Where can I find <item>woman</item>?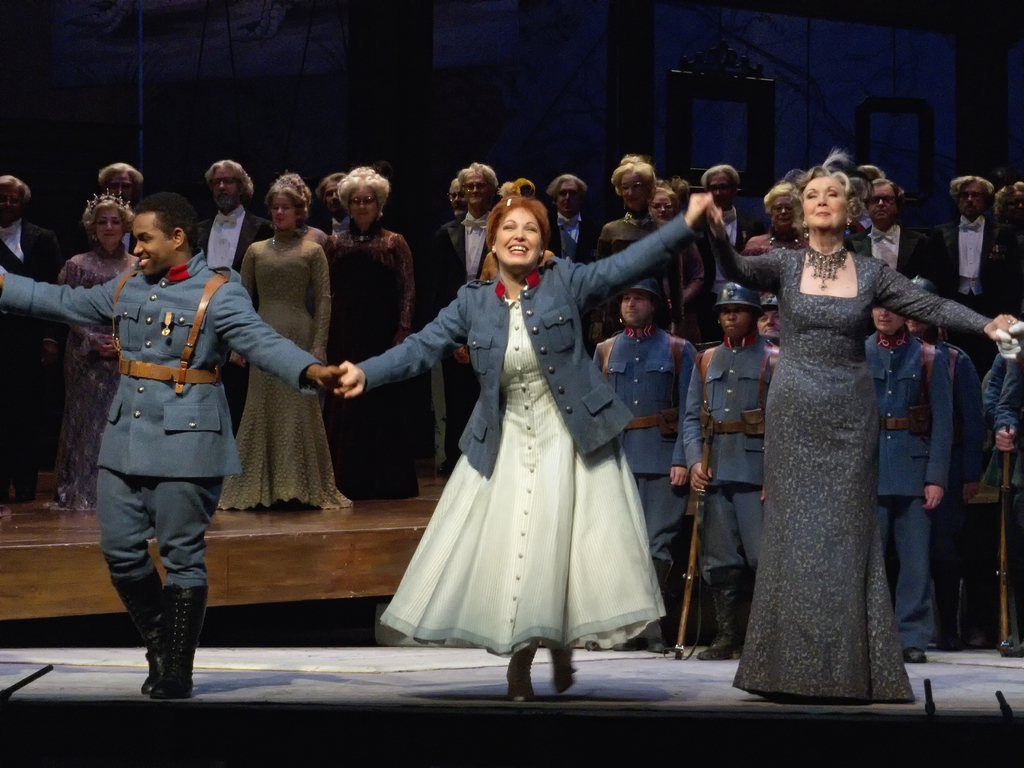
You can find it at box=[333, 198, 721, 708].
